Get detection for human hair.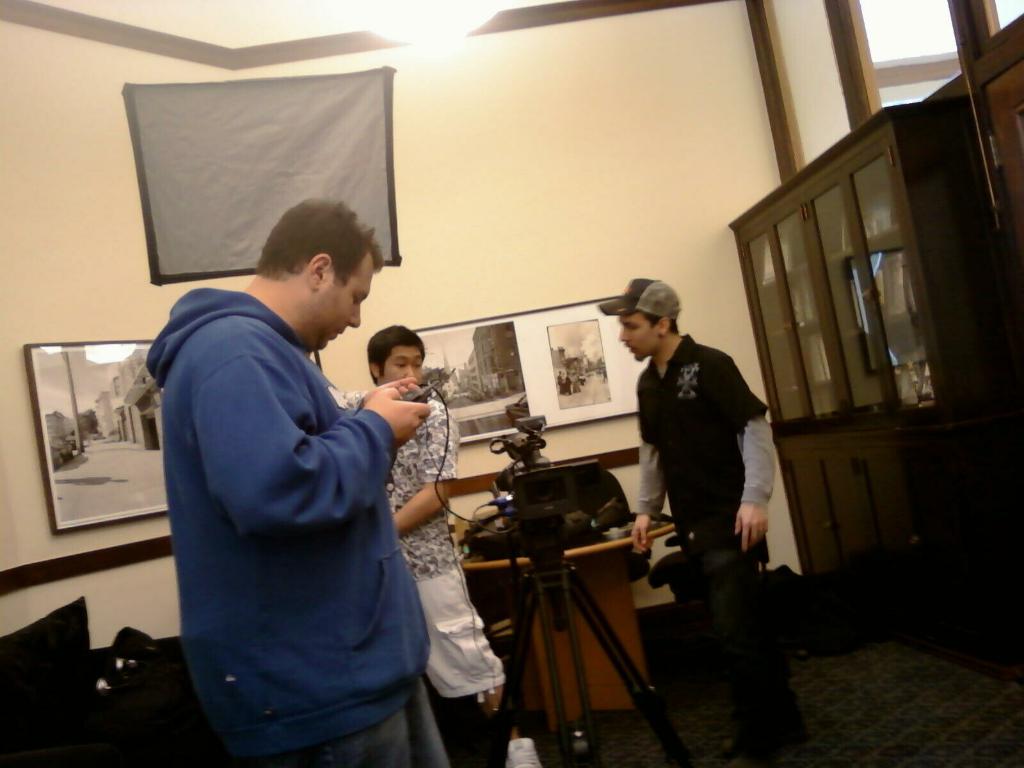
Detection: (x1=246, y1=191, x2=387, y2=282).
